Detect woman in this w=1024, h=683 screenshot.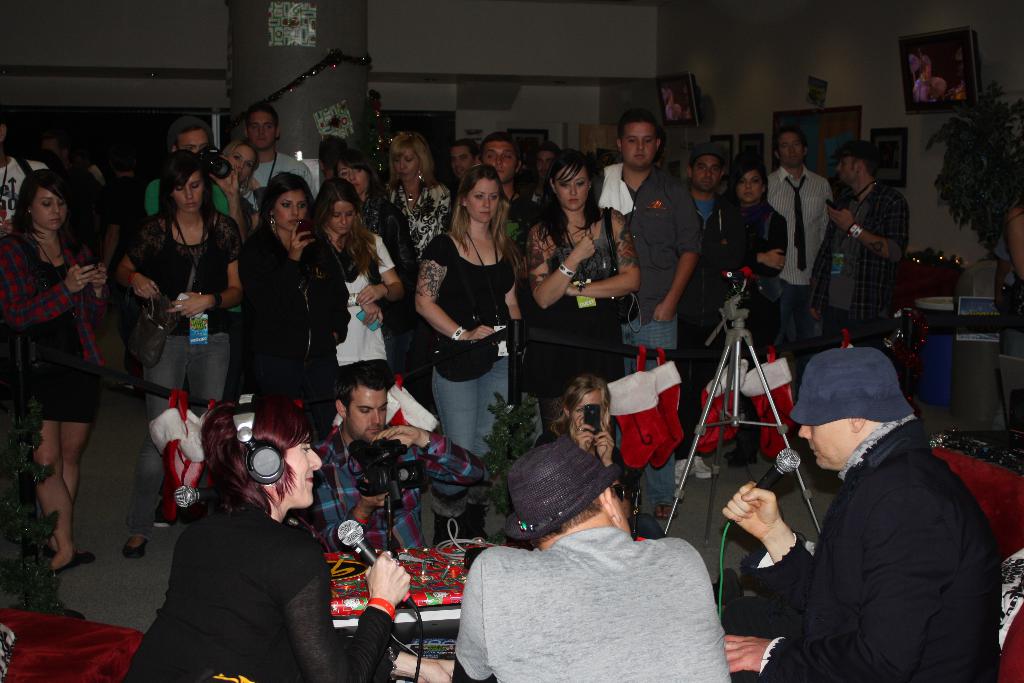
Detection: box(356, 133, 451, 370).
